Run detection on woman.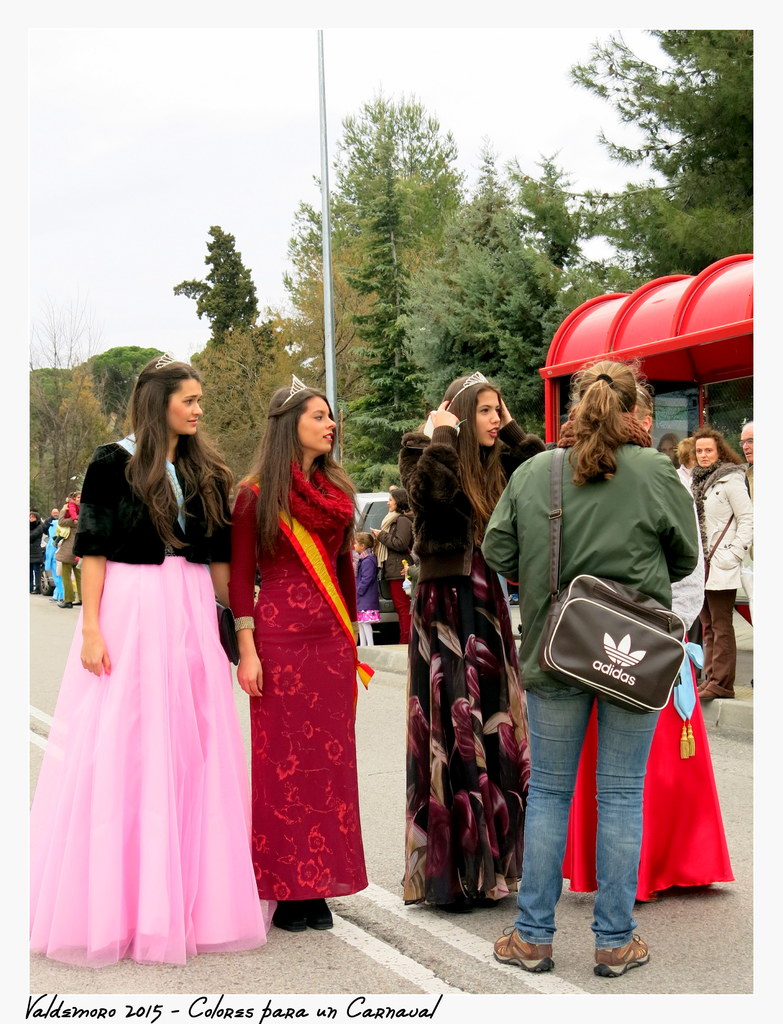
Result: [left=228, top=382, right=357, bottom=929].
